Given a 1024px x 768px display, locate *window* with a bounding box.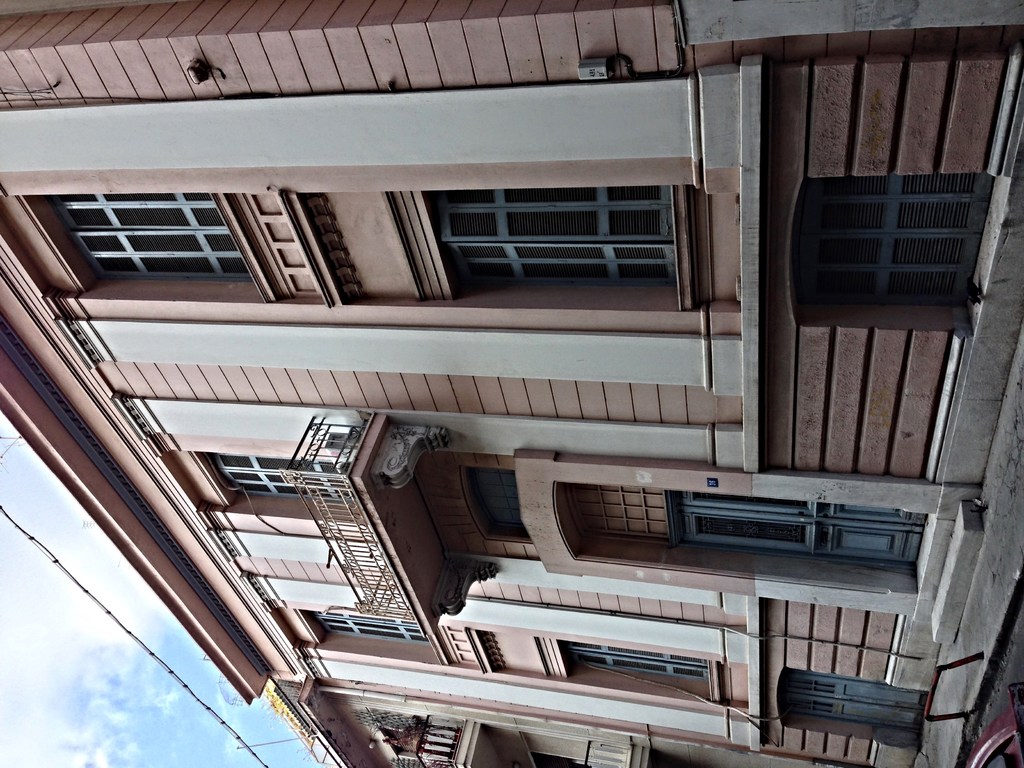
Located: (x1=313, y1=611, x2=428, y2=648).
